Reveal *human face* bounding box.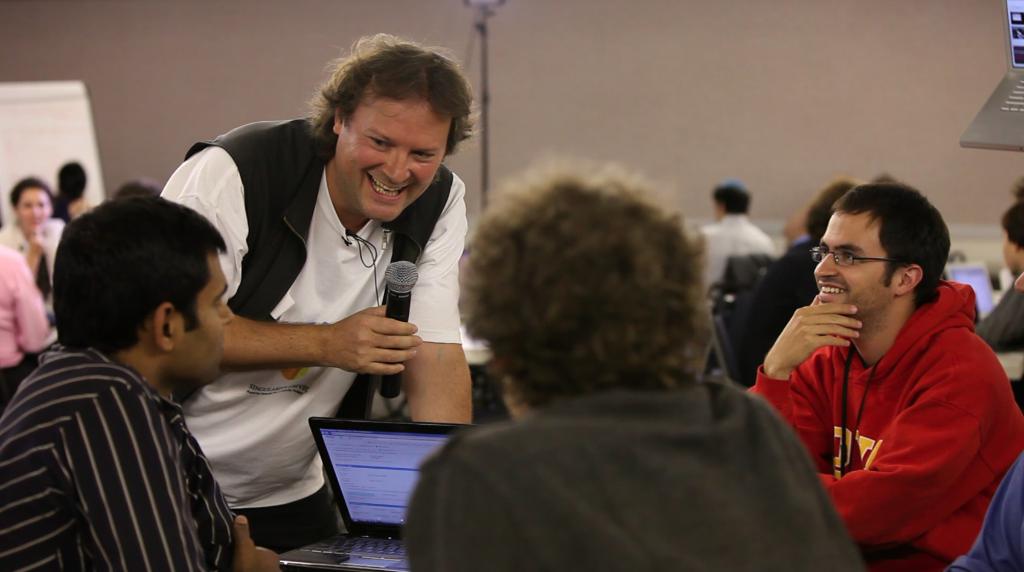
Revealed: {"left": 20, "top": 187, "right": 56, "bottom": 232}.
